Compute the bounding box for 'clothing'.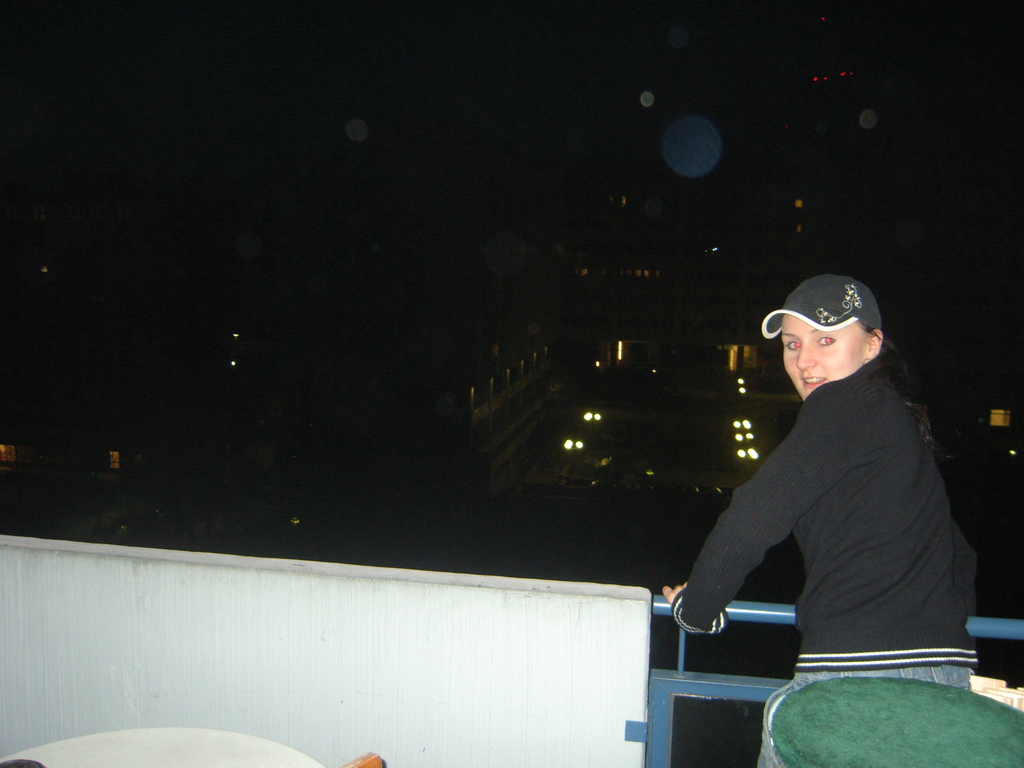
left=671, top=358, right=977, bottom=674.
